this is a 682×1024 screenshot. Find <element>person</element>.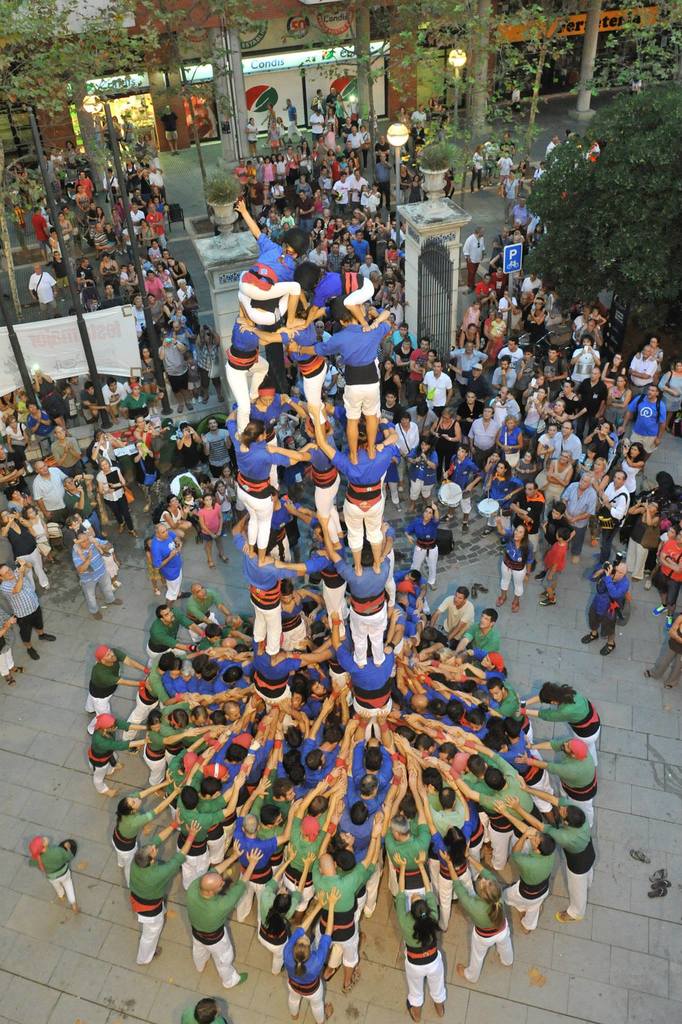
Bounding box: region(405, 436, 437, 515).
